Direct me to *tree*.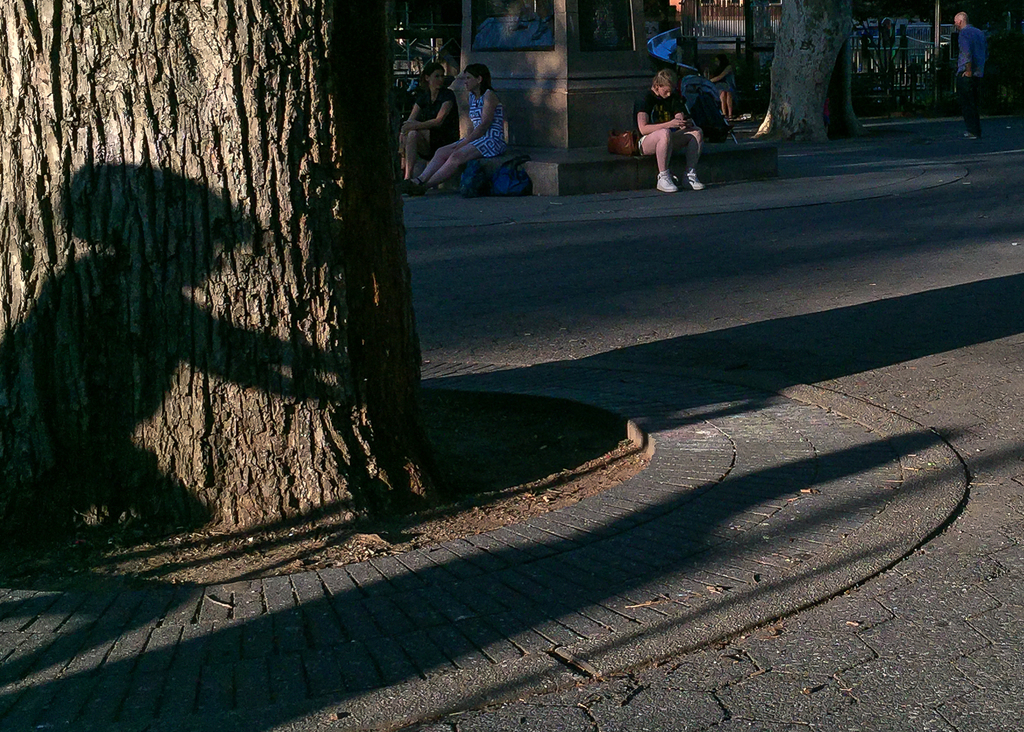
Direction: crop(746, 0, 858, 149).
